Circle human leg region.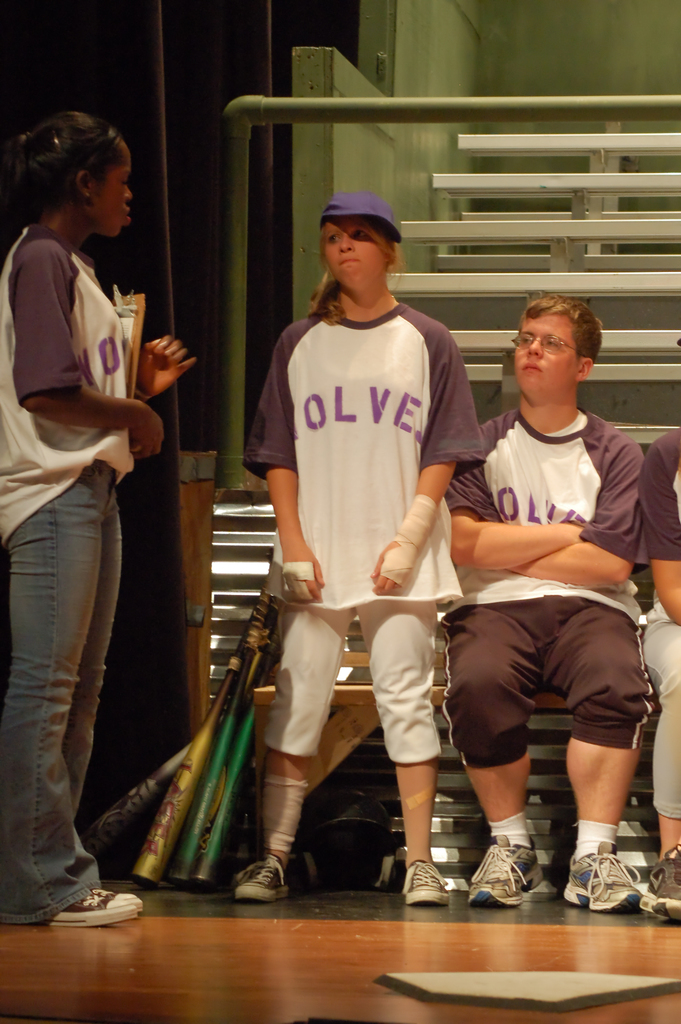
Region: (639, 600, 680, 922).
